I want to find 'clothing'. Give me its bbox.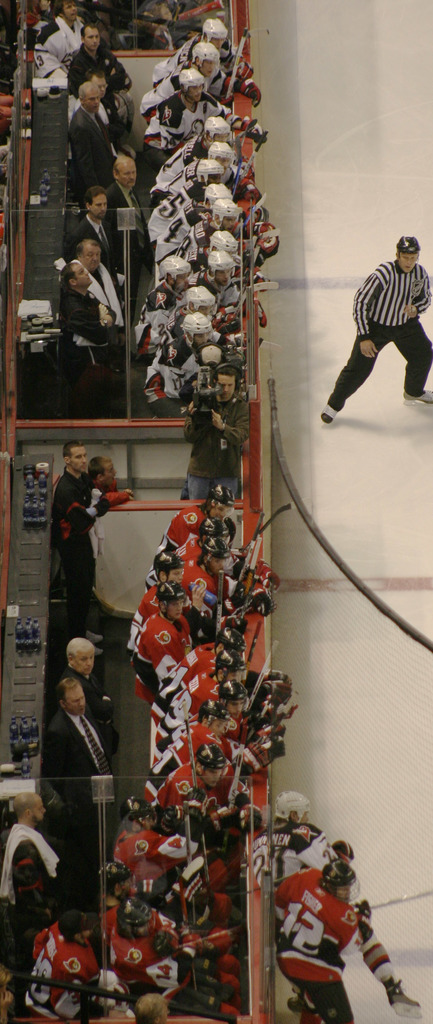
(69, 43, 145, 92).
